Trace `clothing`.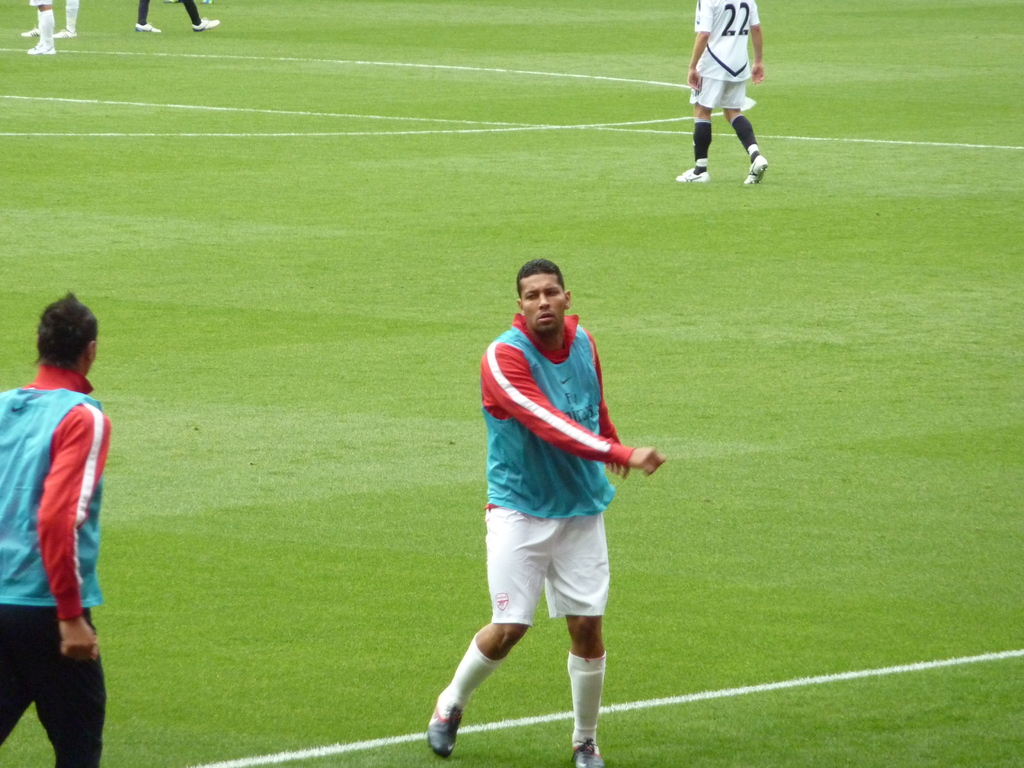
Traced to {"left": 11, "top": 345, "right": 115, "bottom": 694}.
